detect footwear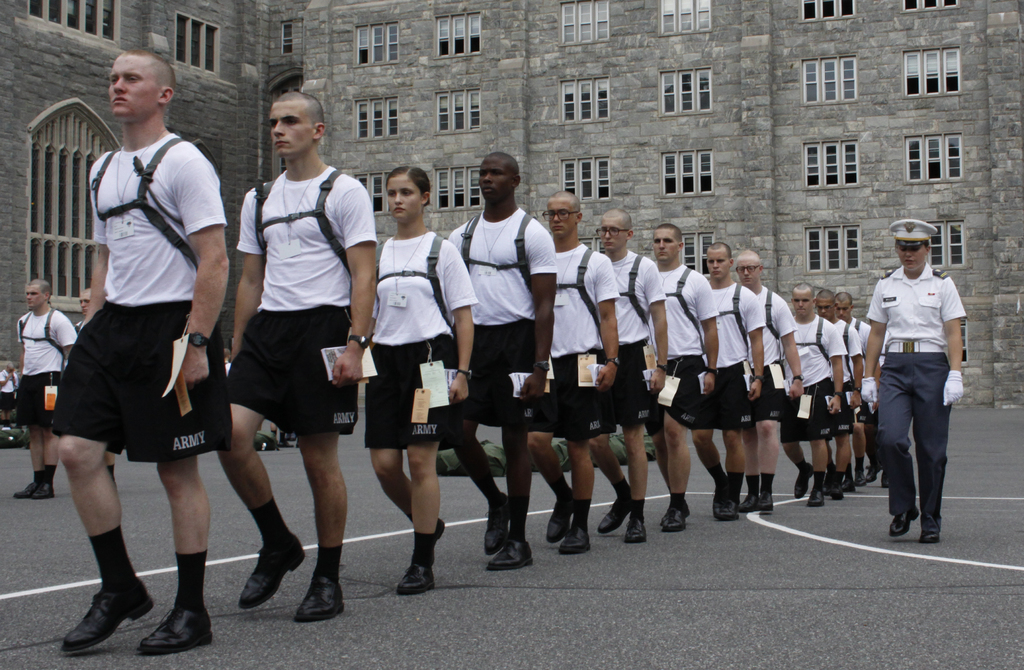
left=393, top=560, right=437, bottom=598
